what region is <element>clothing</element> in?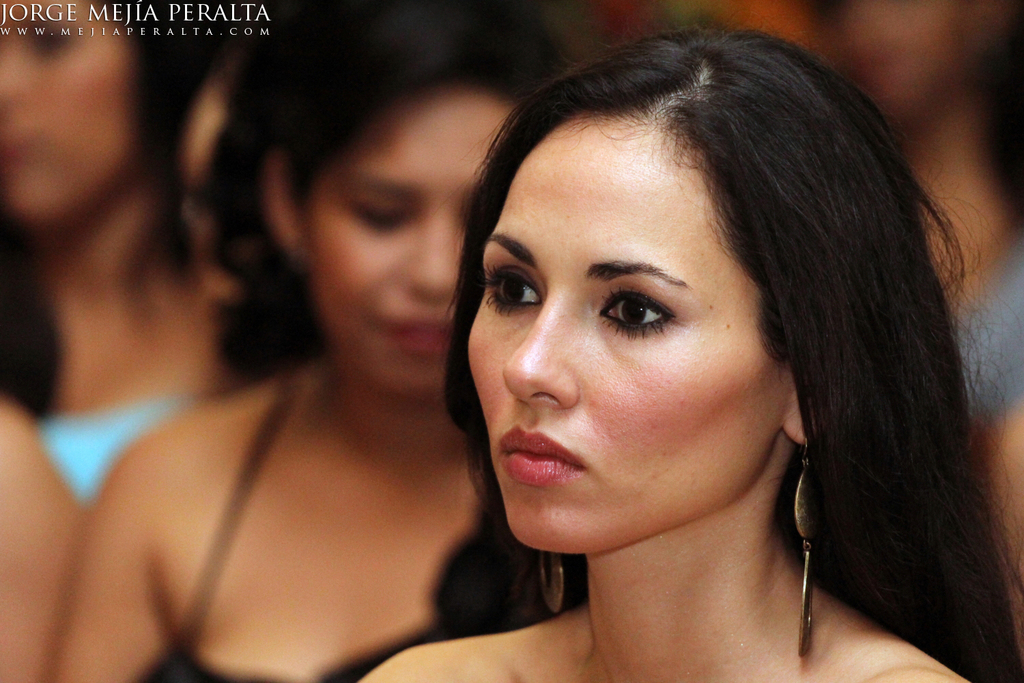
pyautogui.locateOnScreen(113, 374, 603, 682).
